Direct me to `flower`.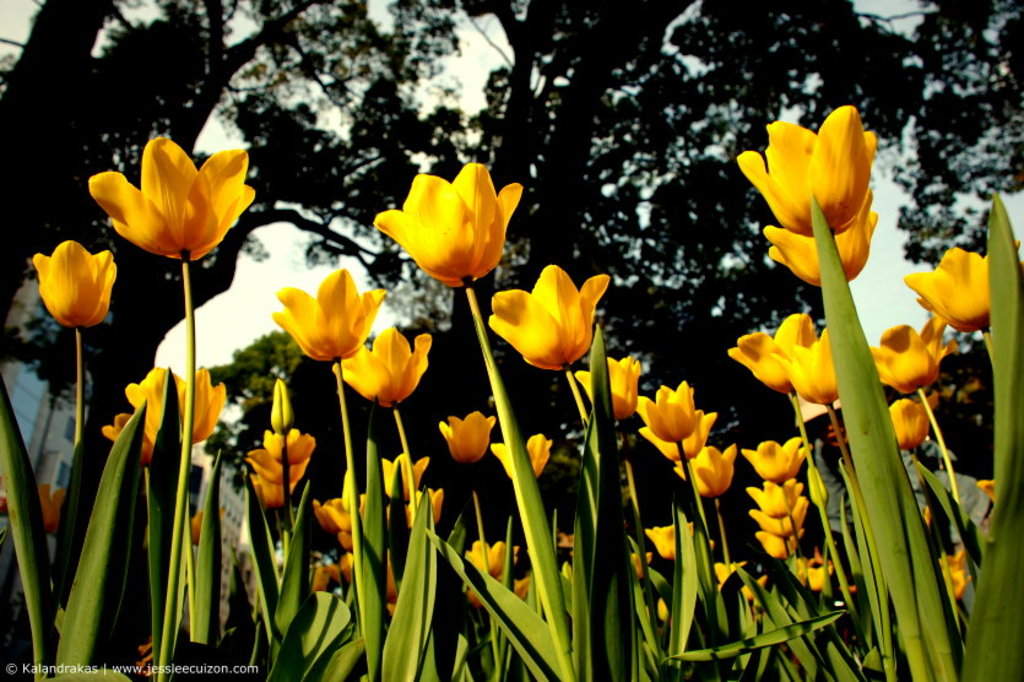
Direction: x1=262 y1=421 x2=320 y2=467.
